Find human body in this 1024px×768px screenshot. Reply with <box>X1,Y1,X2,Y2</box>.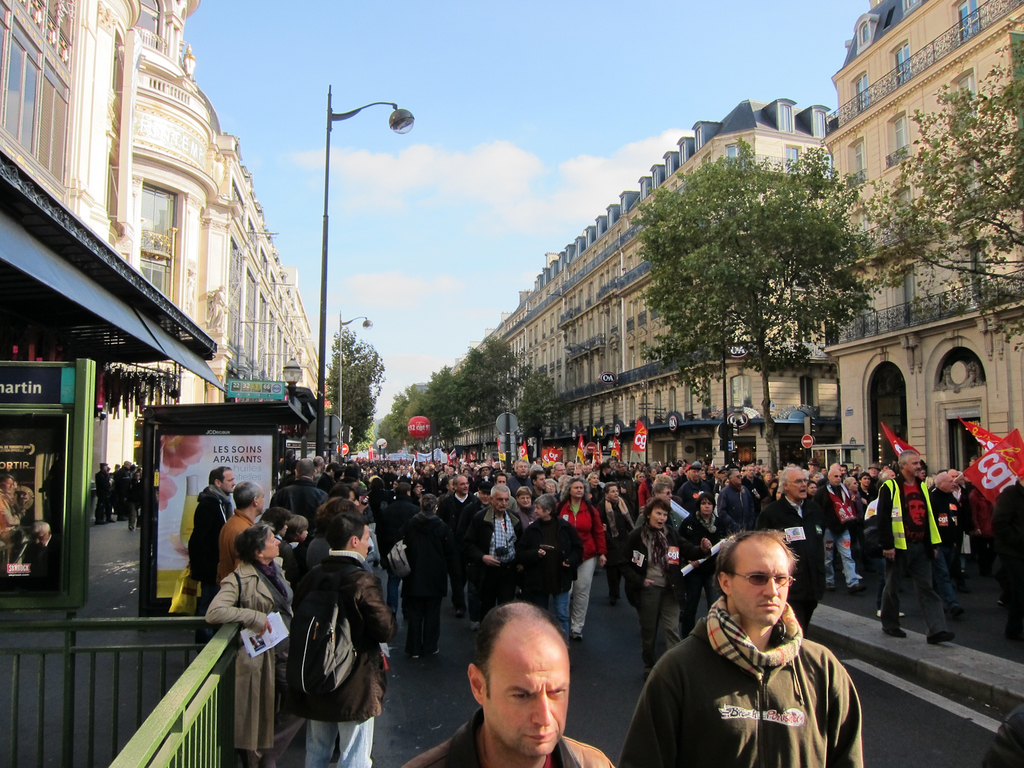
<box>397,709,618,767</box>.
